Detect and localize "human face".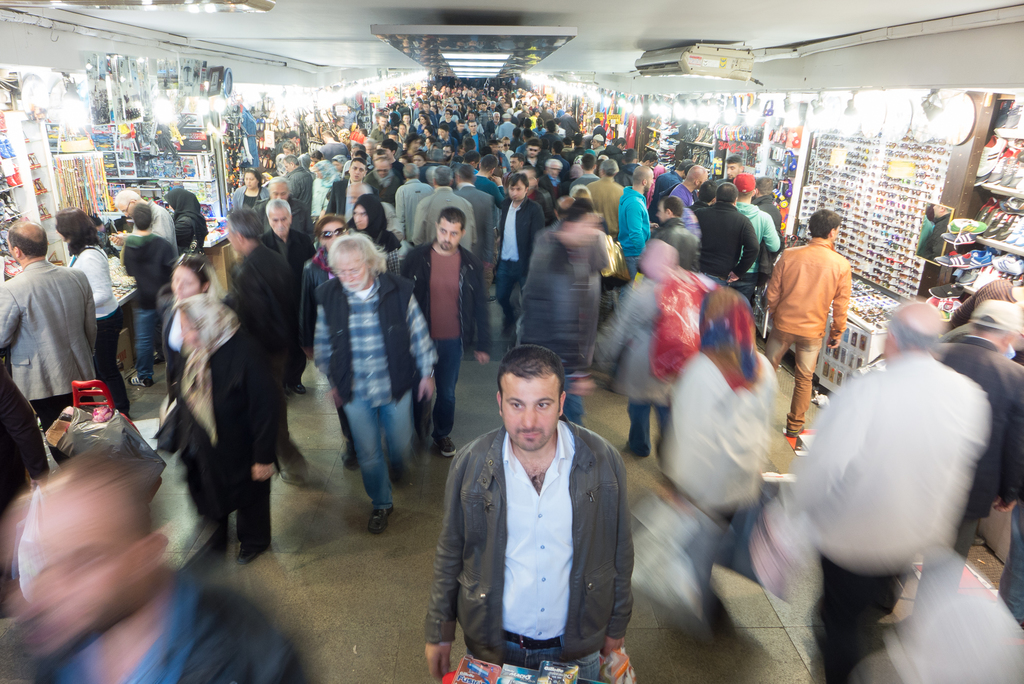
Localized at (left=322, top=221, right=344, bottom=249).
